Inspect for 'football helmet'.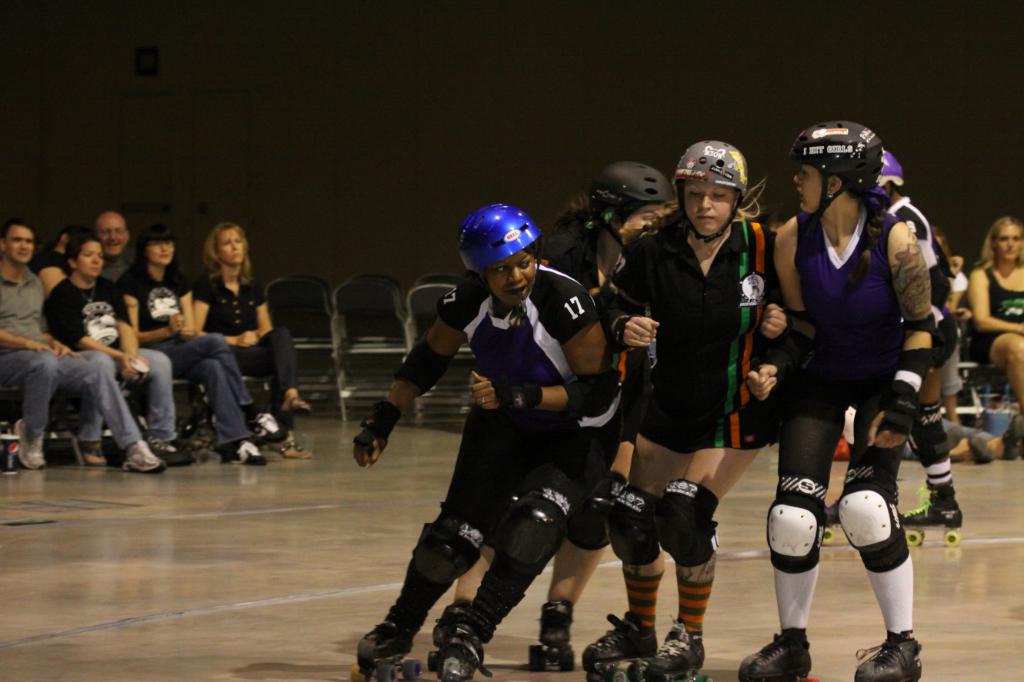
Inspection: l=670, t=142, r=748, b=246.
